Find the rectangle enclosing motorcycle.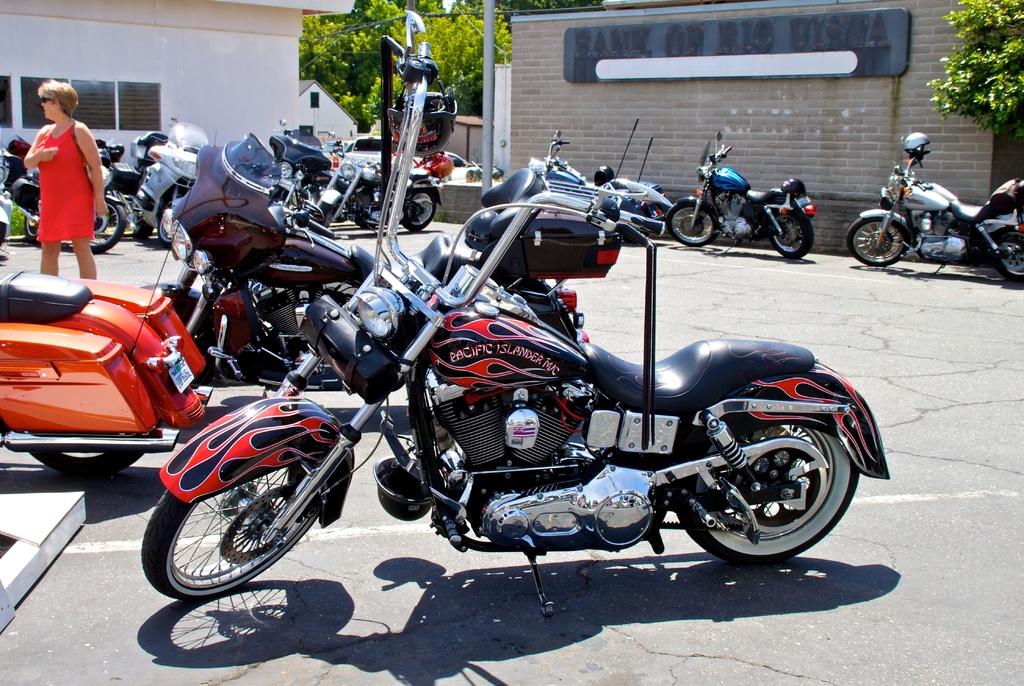
locate(139, 11, 892, 617).
